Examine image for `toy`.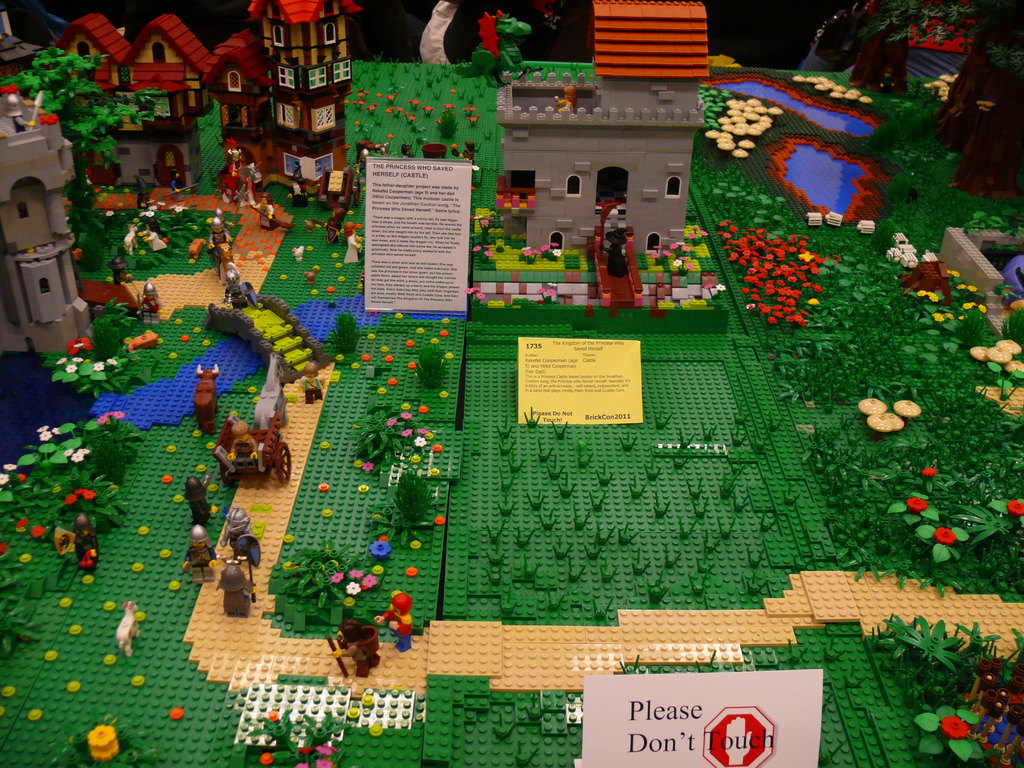
Examination result: locate(206, 408, 272, 493).
